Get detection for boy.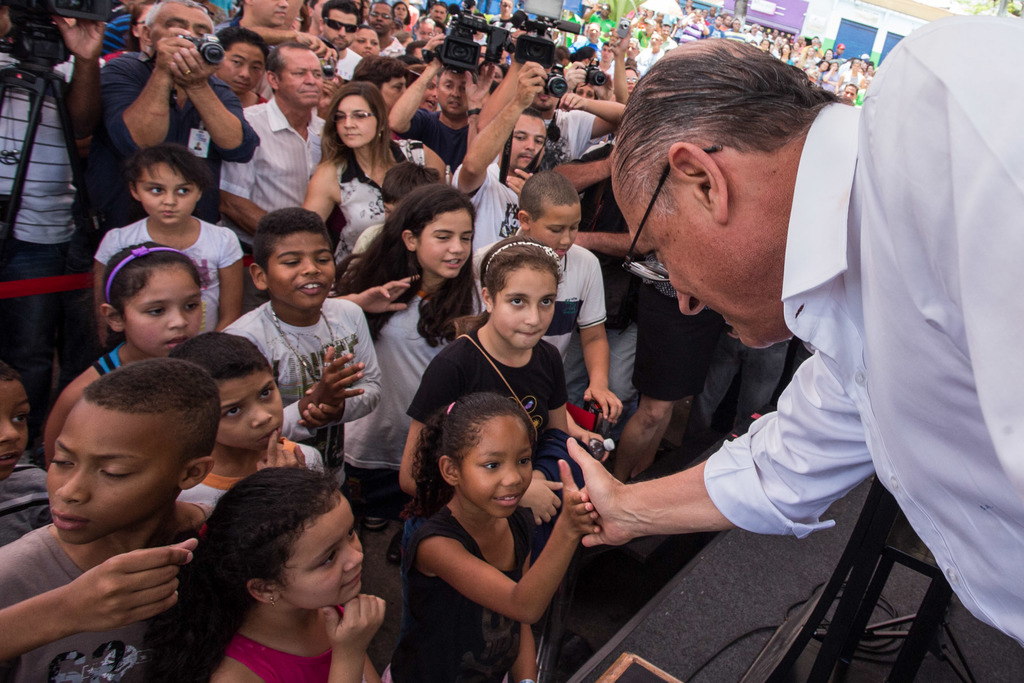
Detection: (x1=221, y1=199, x2=380, y2=533).
